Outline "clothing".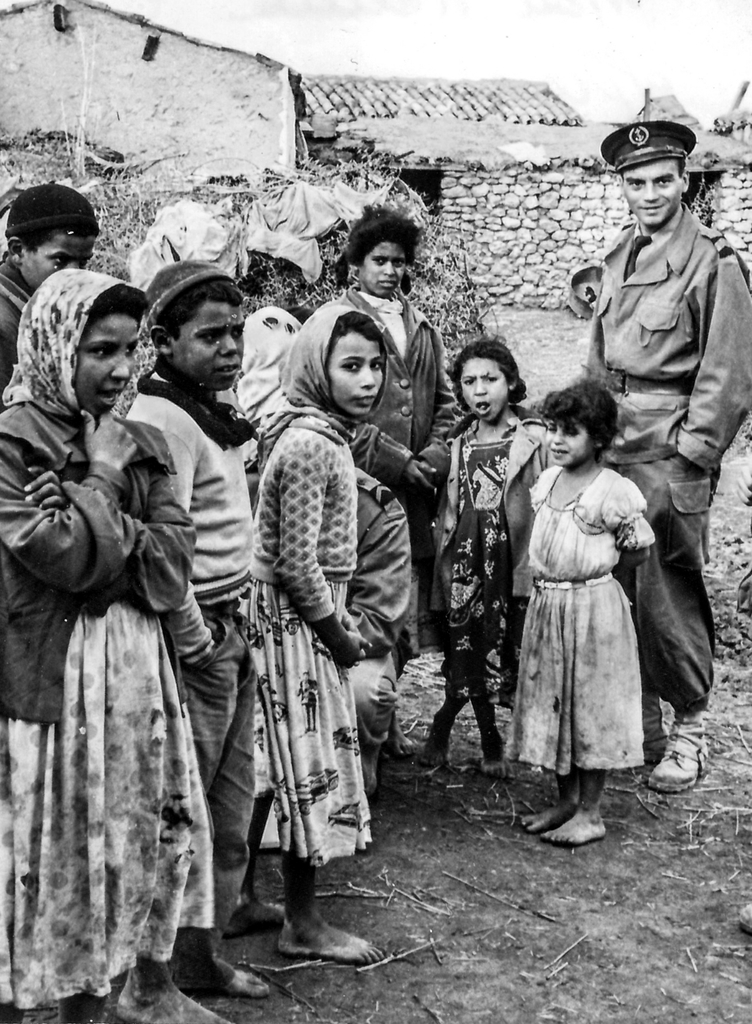
Outline: 600, 116, 691, 171.
